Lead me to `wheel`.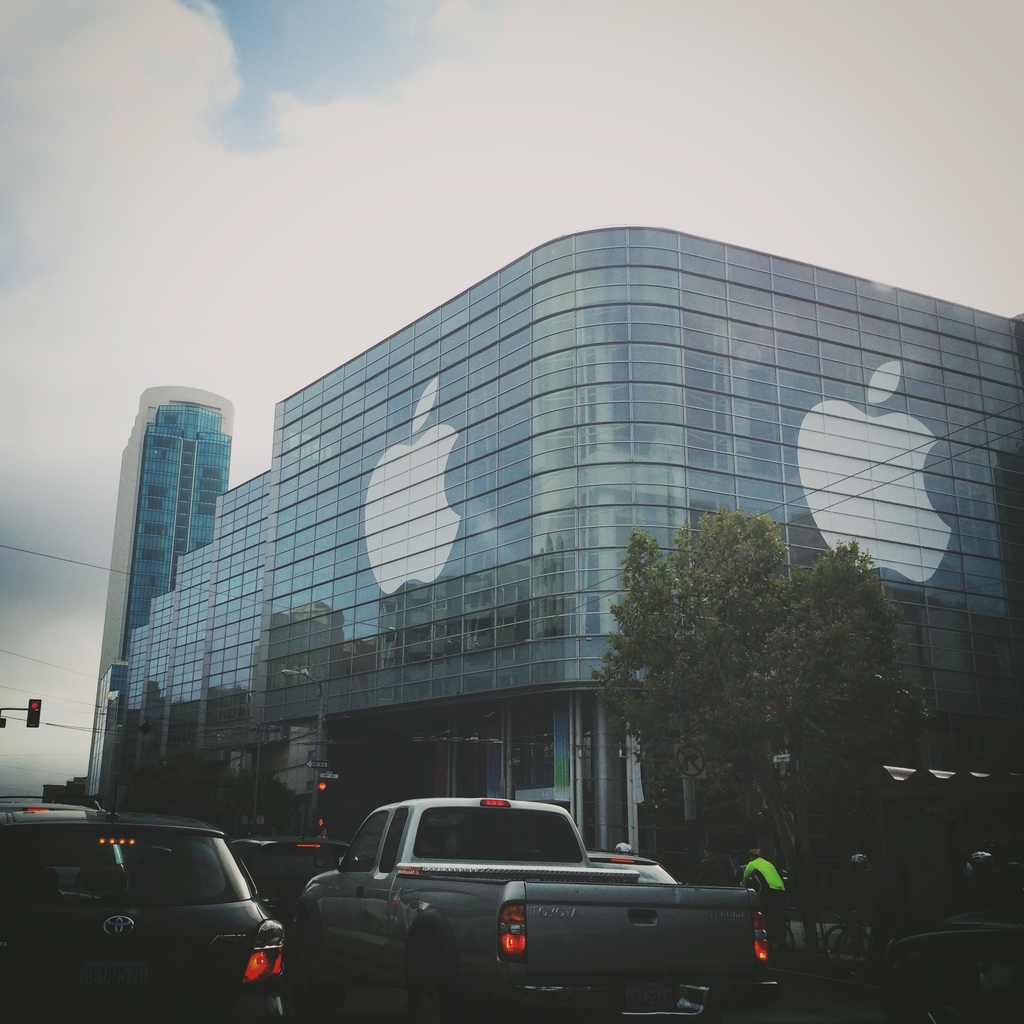
Lead to 774:925:795:954.
